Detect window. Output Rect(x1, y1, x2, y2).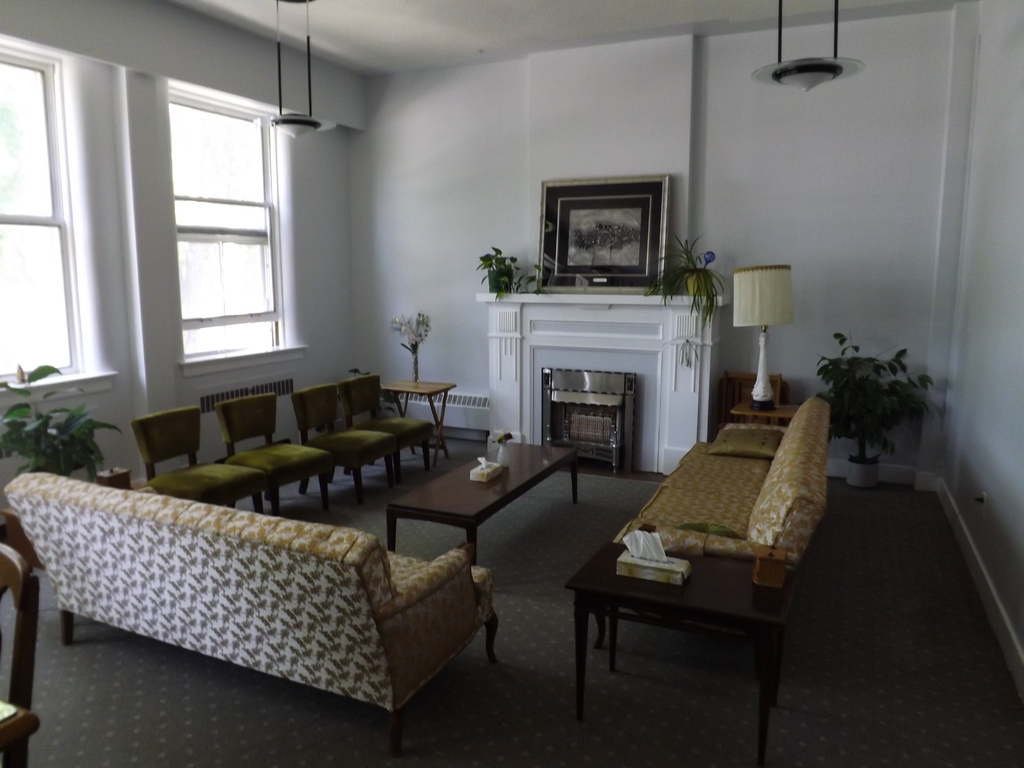
Rect(0, 52, 100, 374).
